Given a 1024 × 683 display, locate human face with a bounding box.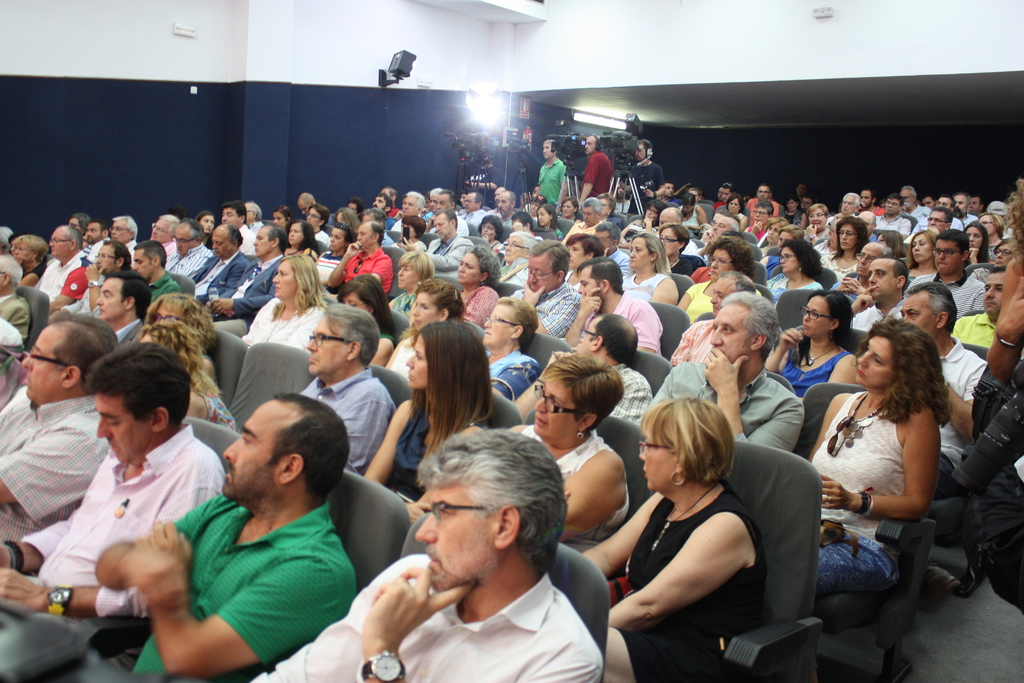
Located: <box>644,204,659,224</box>.
